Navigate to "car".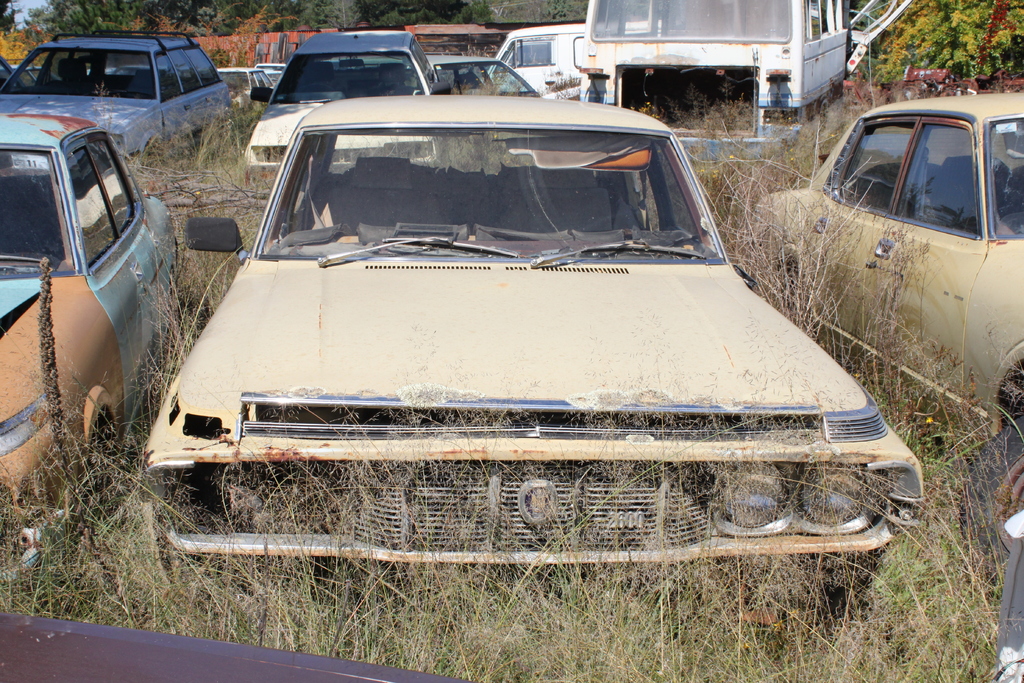
Navigation target: x1=0, y1=115, x2=179, y2=522.
